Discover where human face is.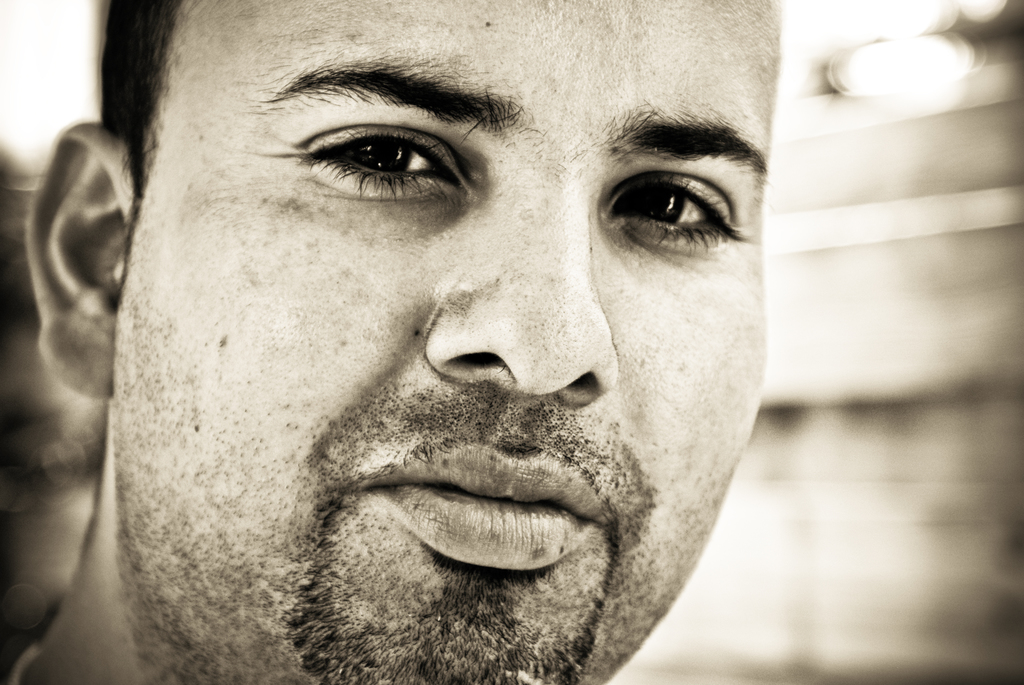
Discovered at x1=111 y1=0 x2=779 y2=684.
